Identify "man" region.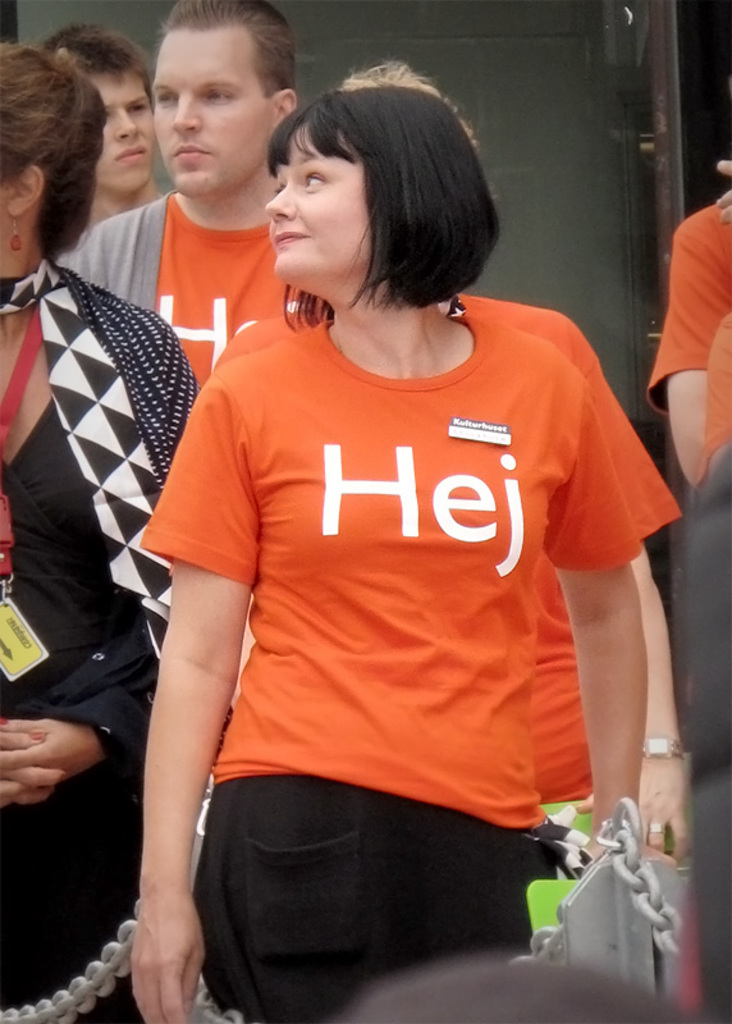
Region: select_region(36, 27, 161, 239).
